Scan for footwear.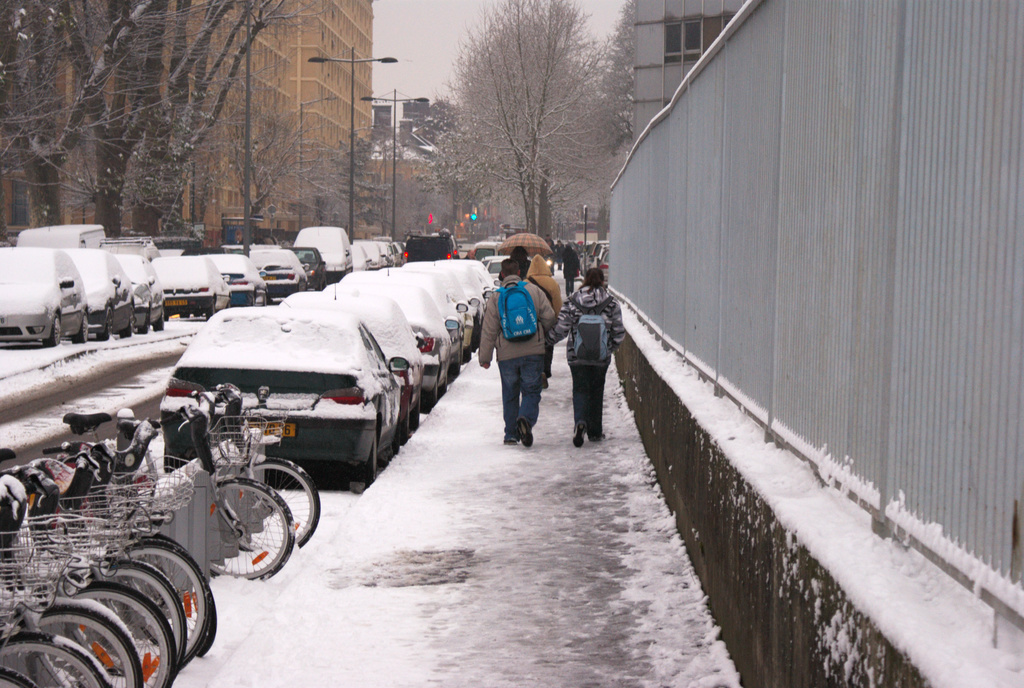
Scan result: l=515, t=415, r=533, b=451.
